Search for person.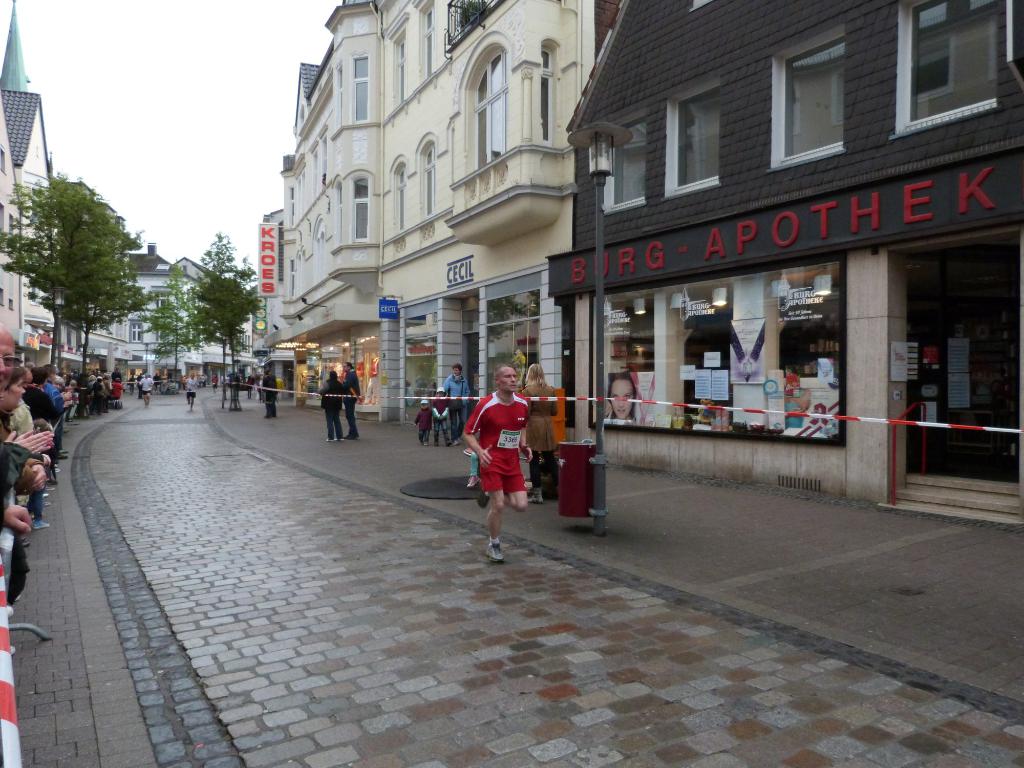
Found at l=516, t=371, r=570, b=503.
